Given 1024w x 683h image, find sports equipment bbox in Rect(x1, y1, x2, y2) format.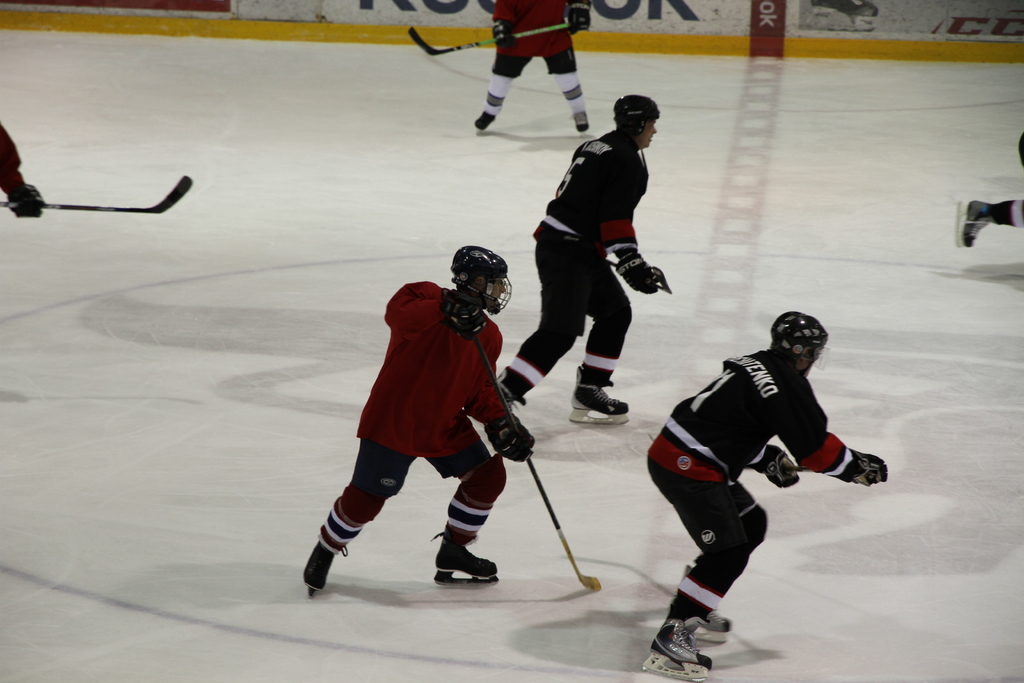
Rect(484, 411, 537, 463).
